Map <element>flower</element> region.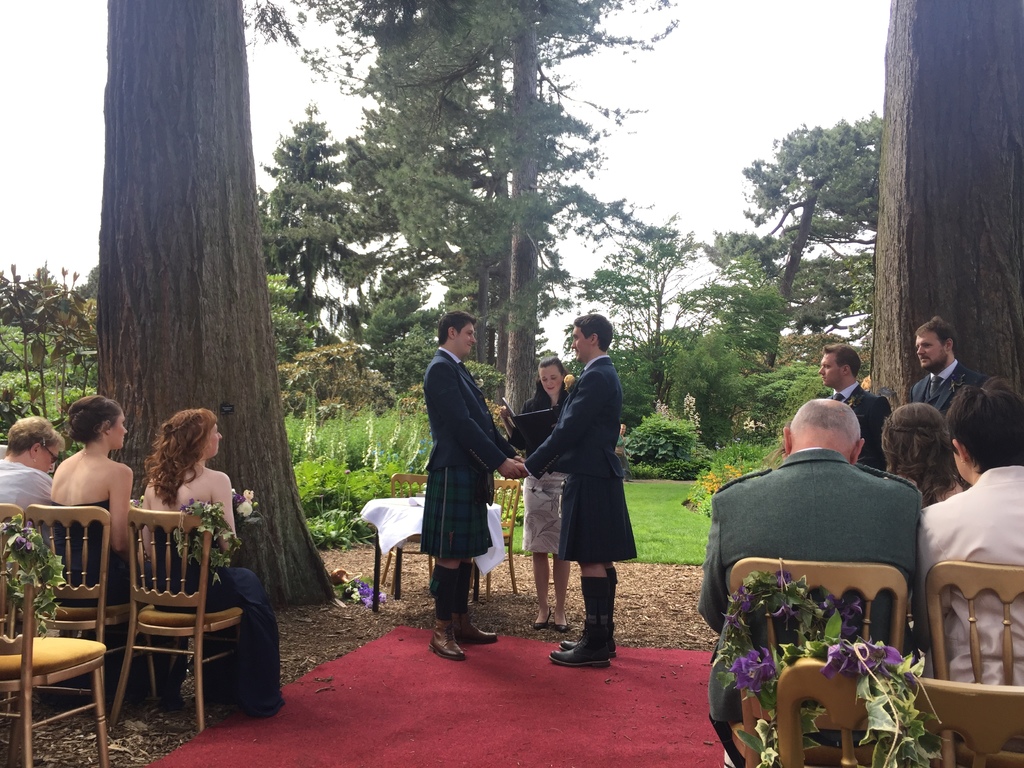
Mapped to (15, 534, 24, 543).
